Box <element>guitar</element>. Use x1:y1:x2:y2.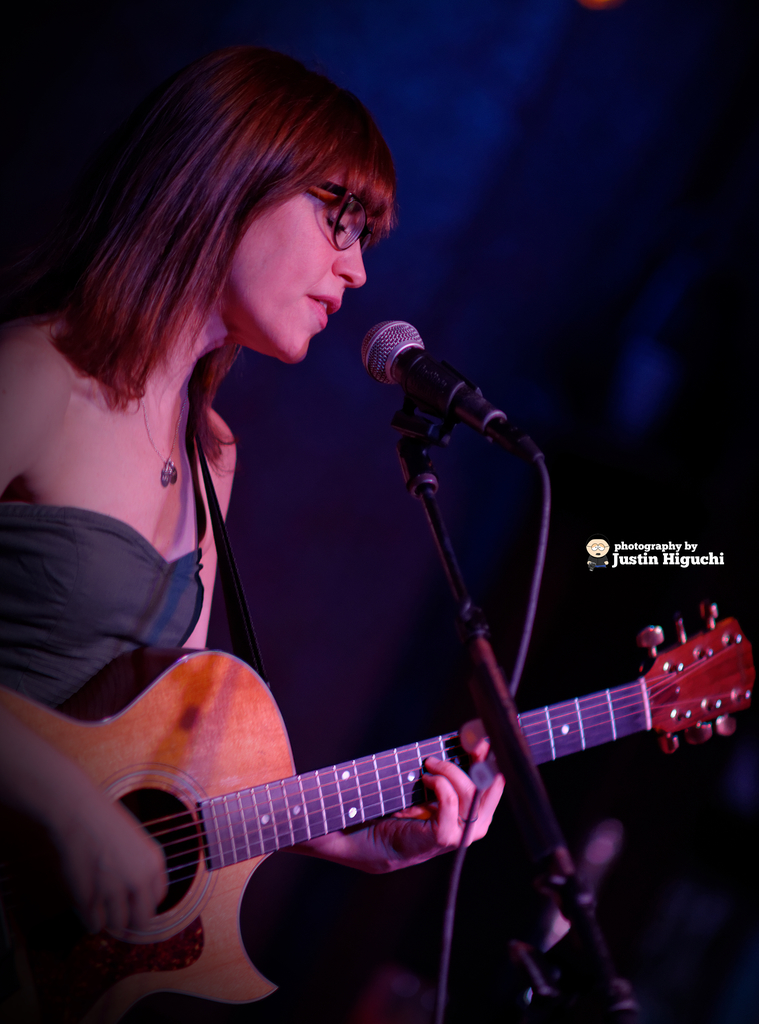
33:571:737:977.
